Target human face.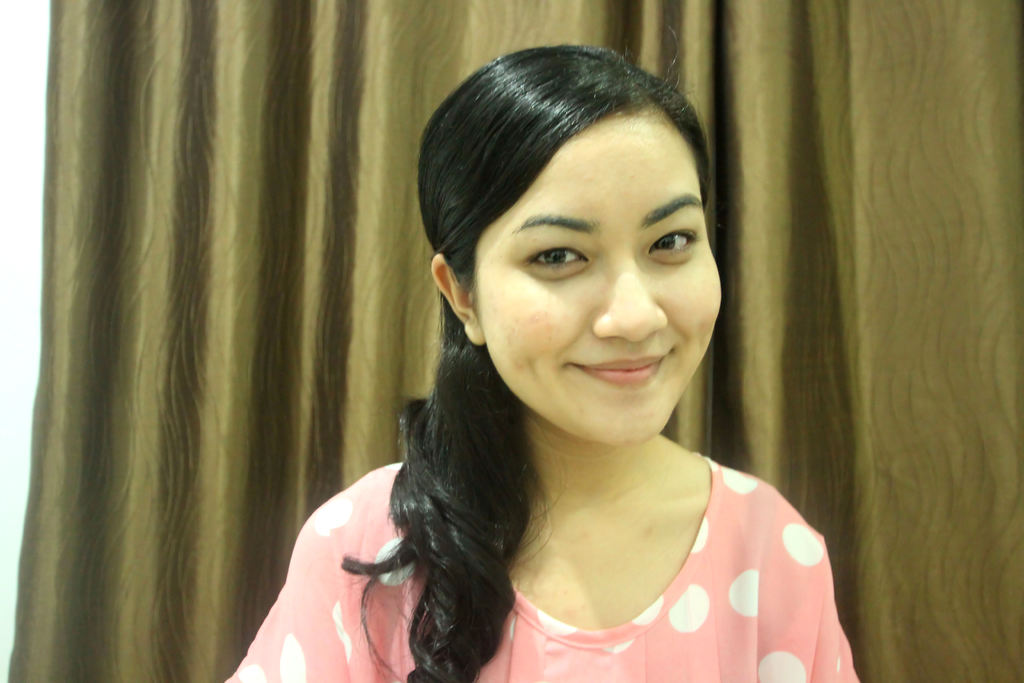
Target region: x1=474 y1=102 x2=719 y2=441.
